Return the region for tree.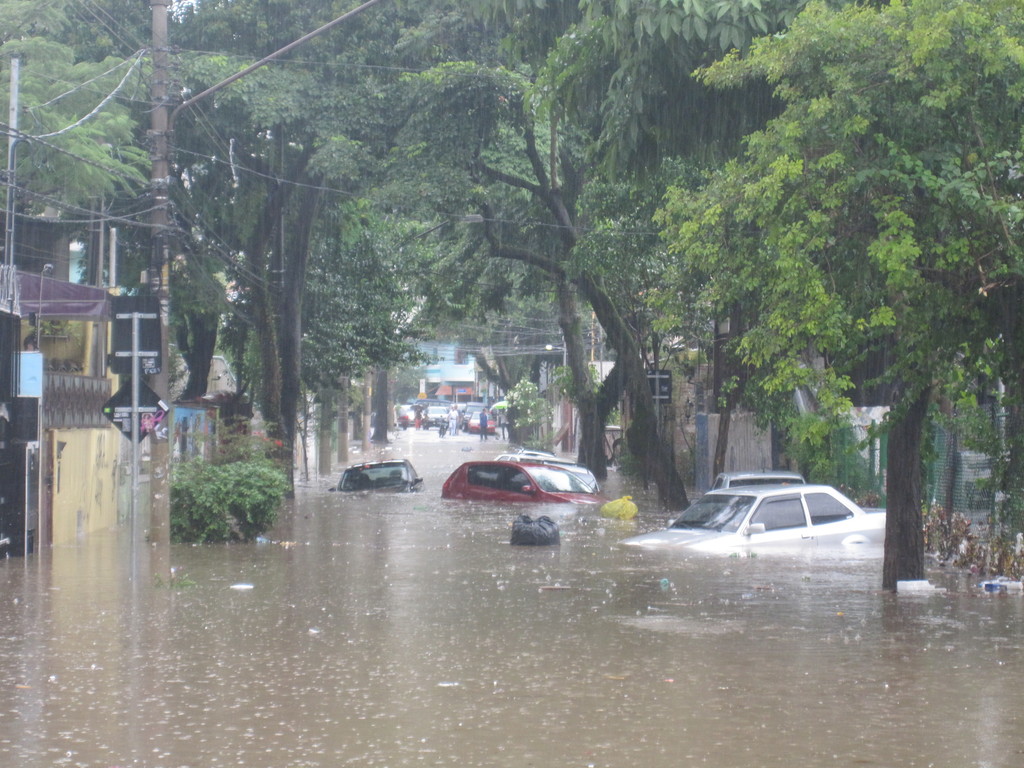
crop(454, 328, 513, 424).
